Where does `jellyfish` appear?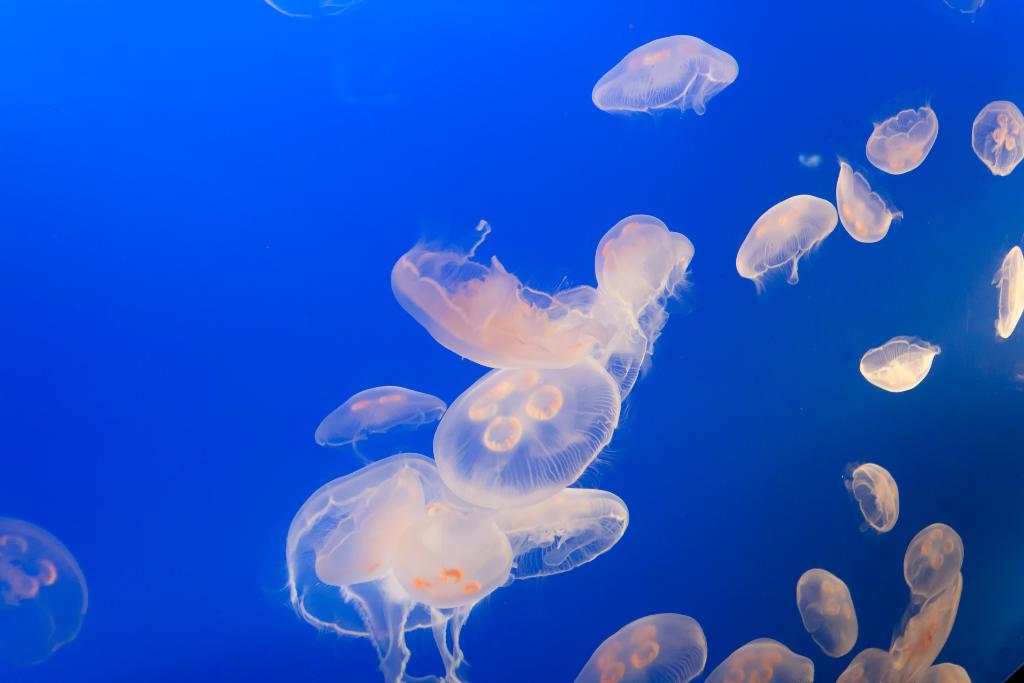
Appears at {"x1": 708, "y1": 636, "x2": 811, "y2": 682}.
